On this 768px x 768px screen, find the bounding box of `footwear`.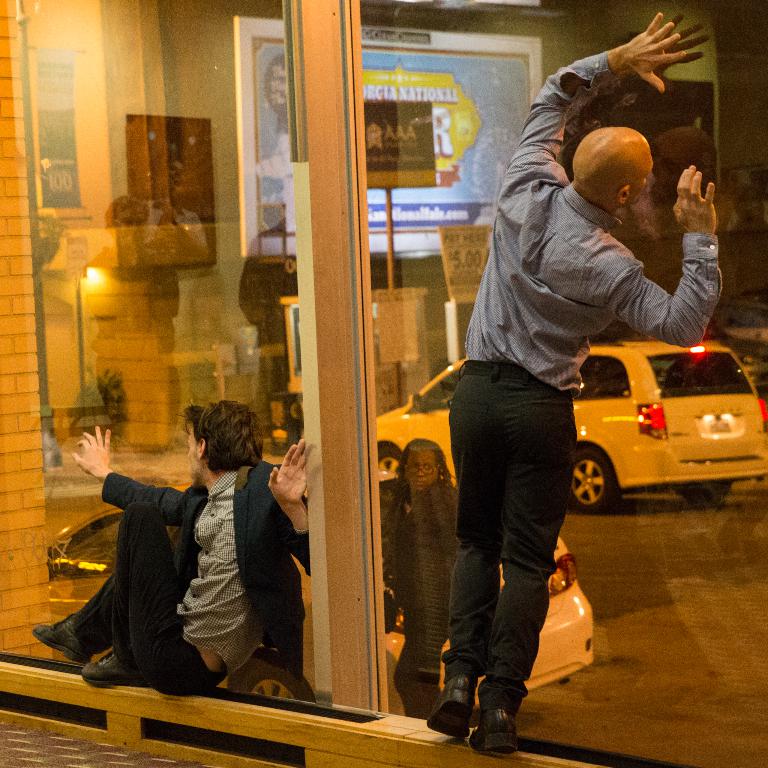
Bounding box: [84,650,142,689].
